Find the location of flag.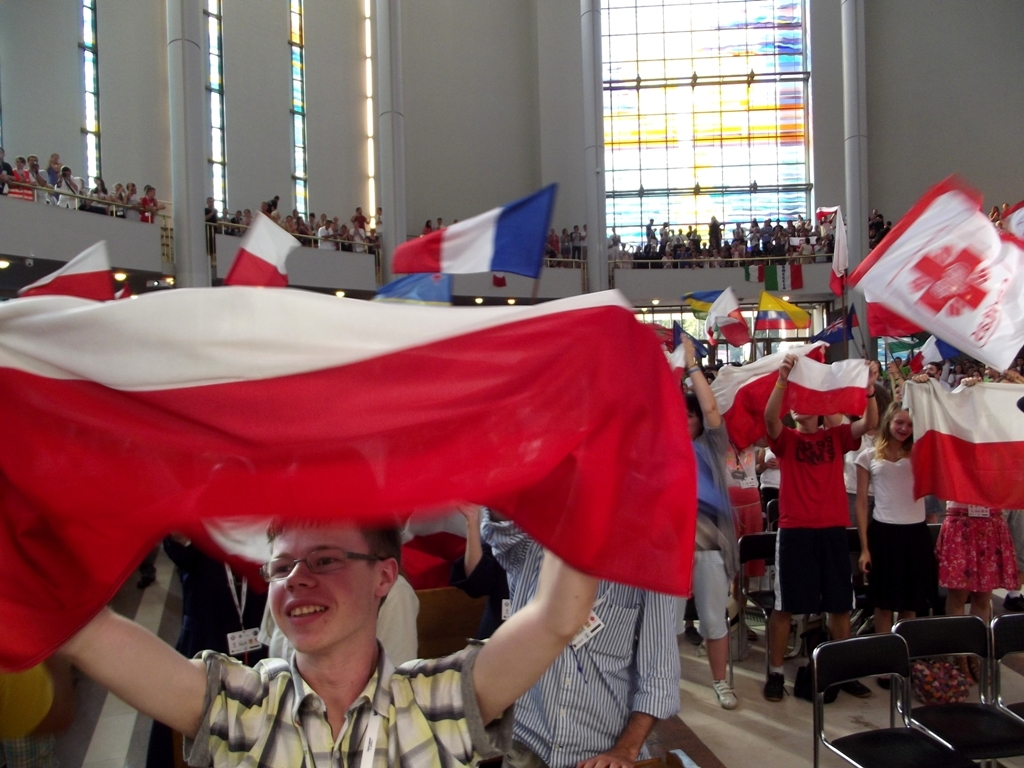
Location: (left=827, top=204, right=849, bottom=296).
